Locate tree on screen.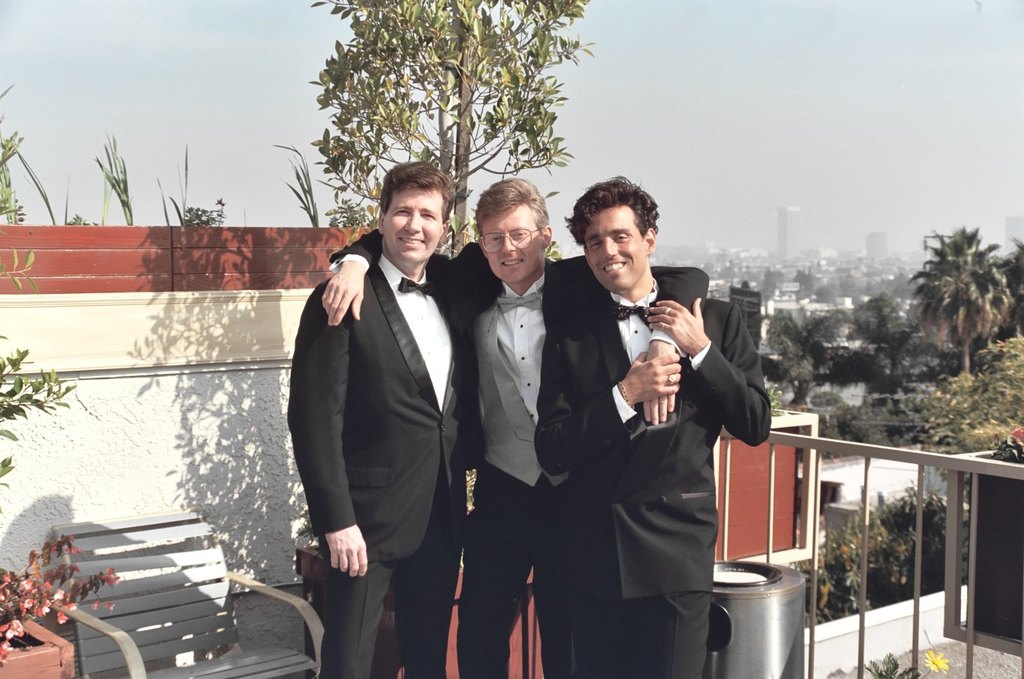
On screen at (left=903, top=226, right=1009, bottom=365).
